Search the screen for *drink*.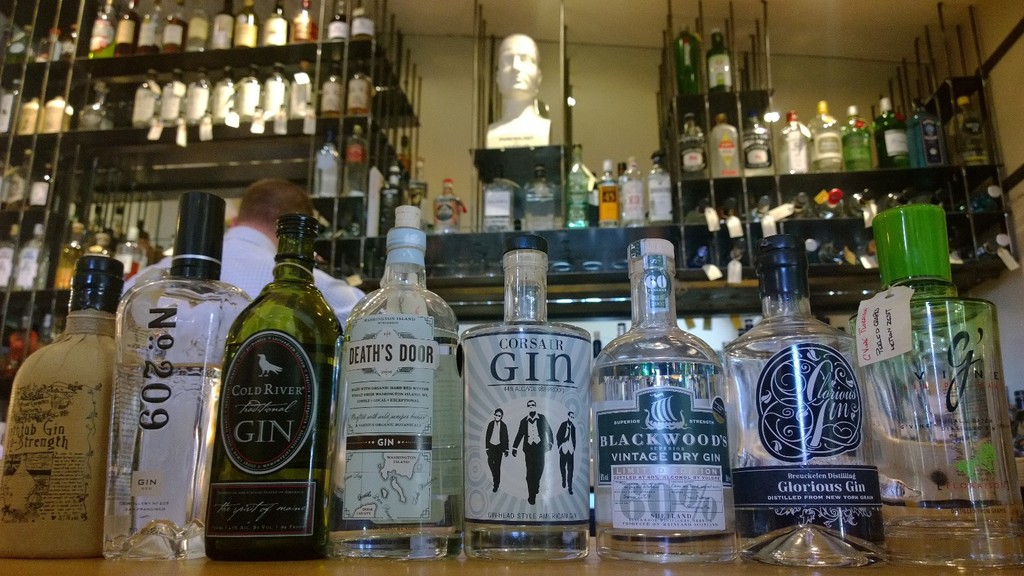
Found at x1=202, y1=323, x2=343, y2=554.
